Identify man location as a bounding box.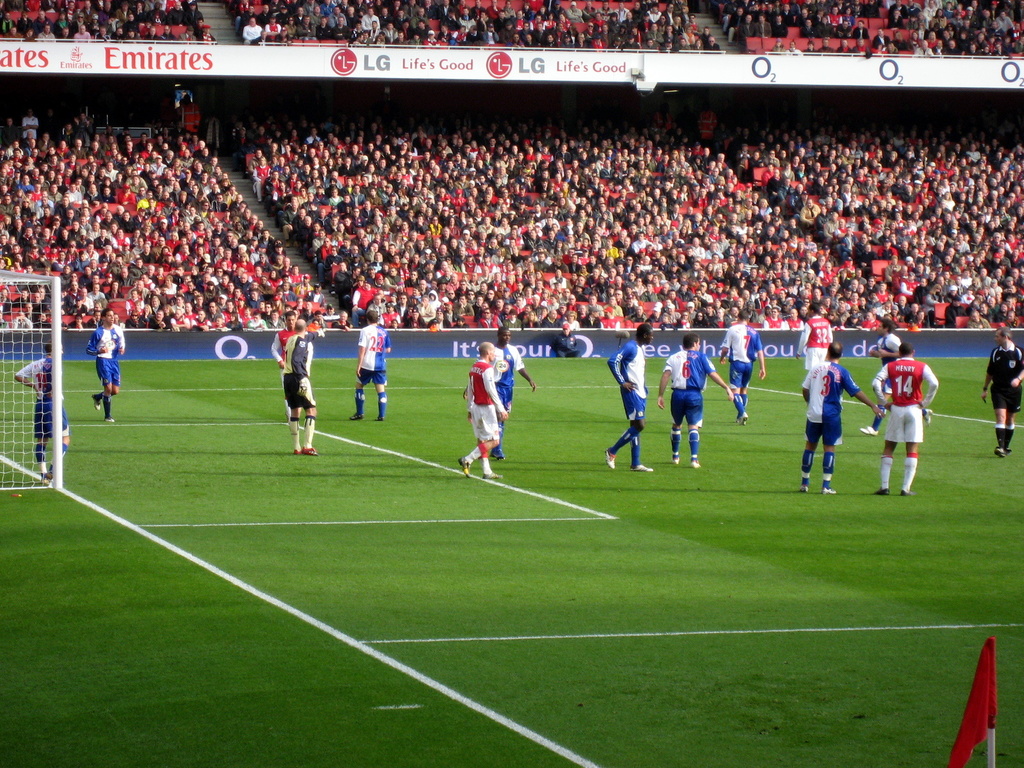
(195,183,207,207).
